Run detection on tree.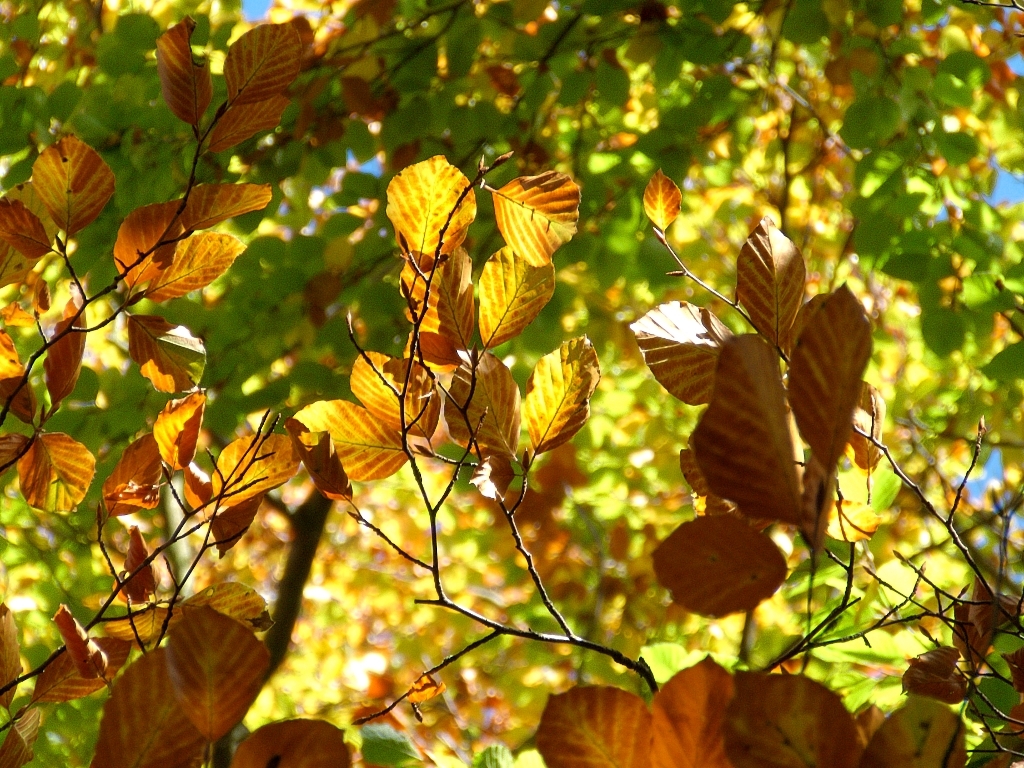
Result: 0/2/1020/767.
